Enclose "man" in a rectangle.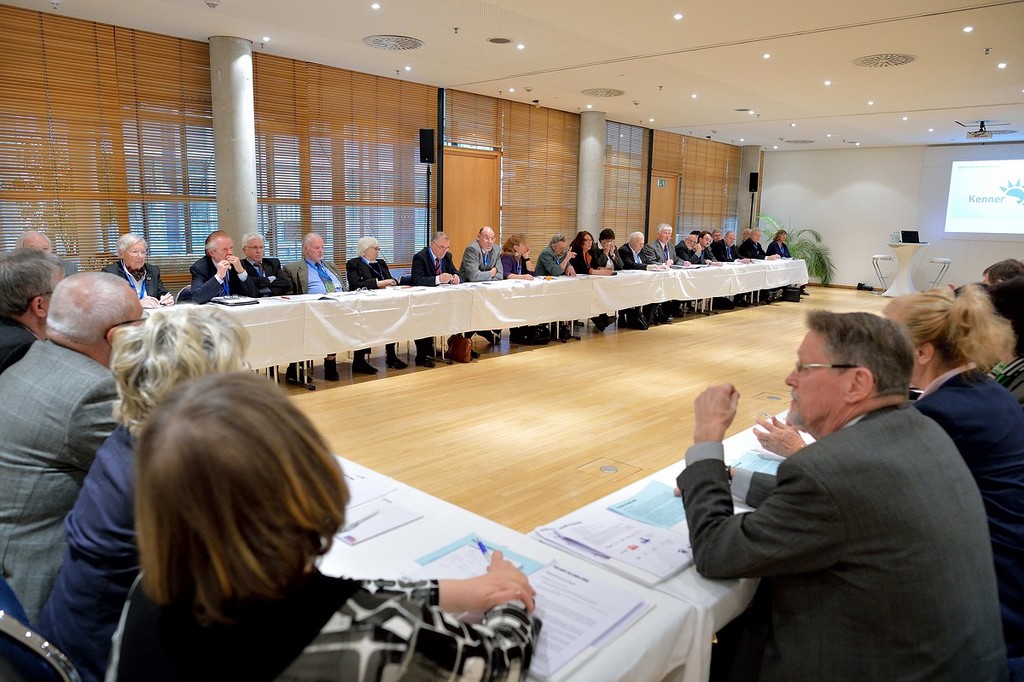
detection(100, 231, 166, 307).
